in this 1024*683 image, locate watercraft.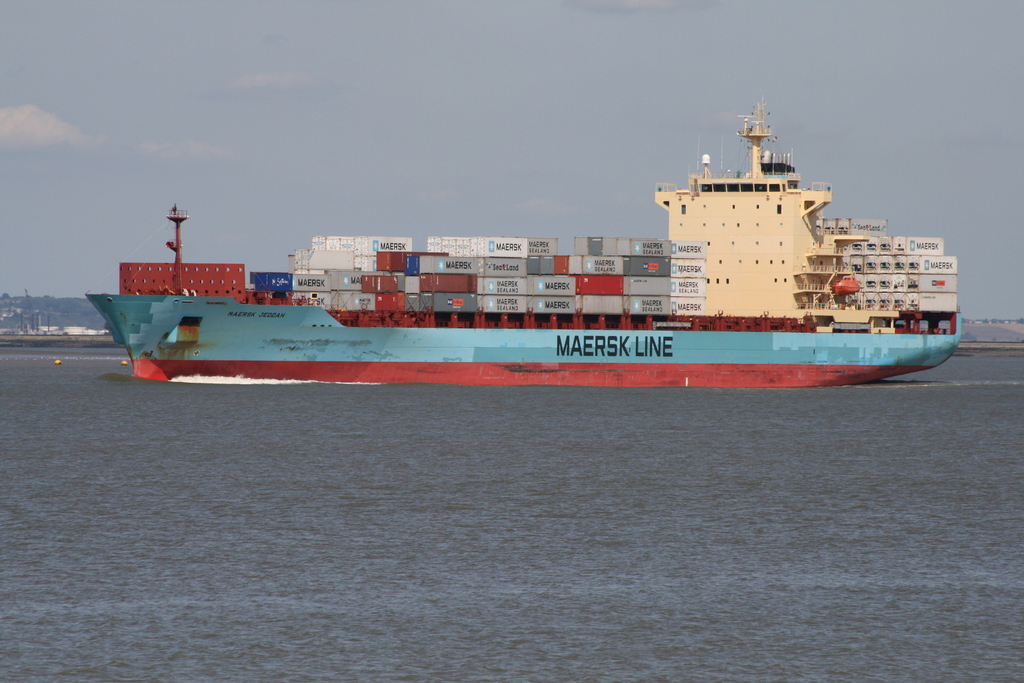
Bounding box: [164, 97, 951, 376].
